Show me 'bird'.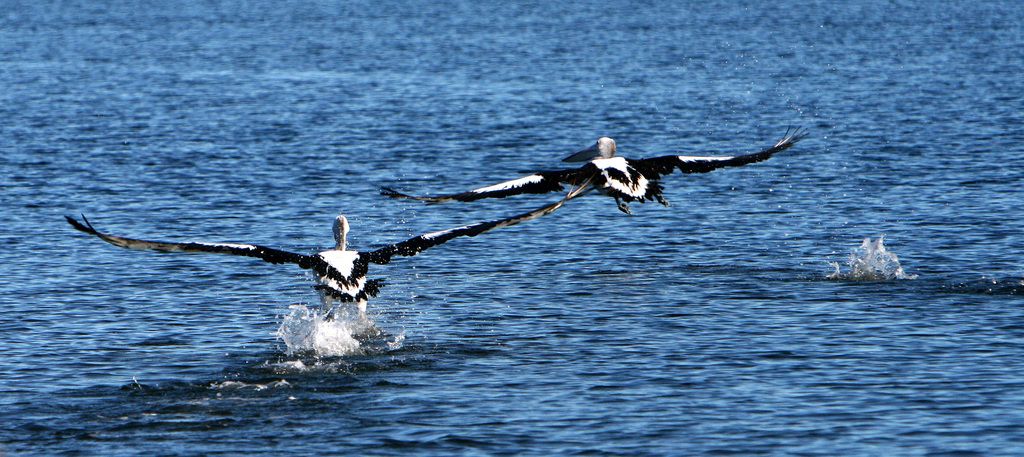
'bird' is here: locate(376, 137, 801, 214).
